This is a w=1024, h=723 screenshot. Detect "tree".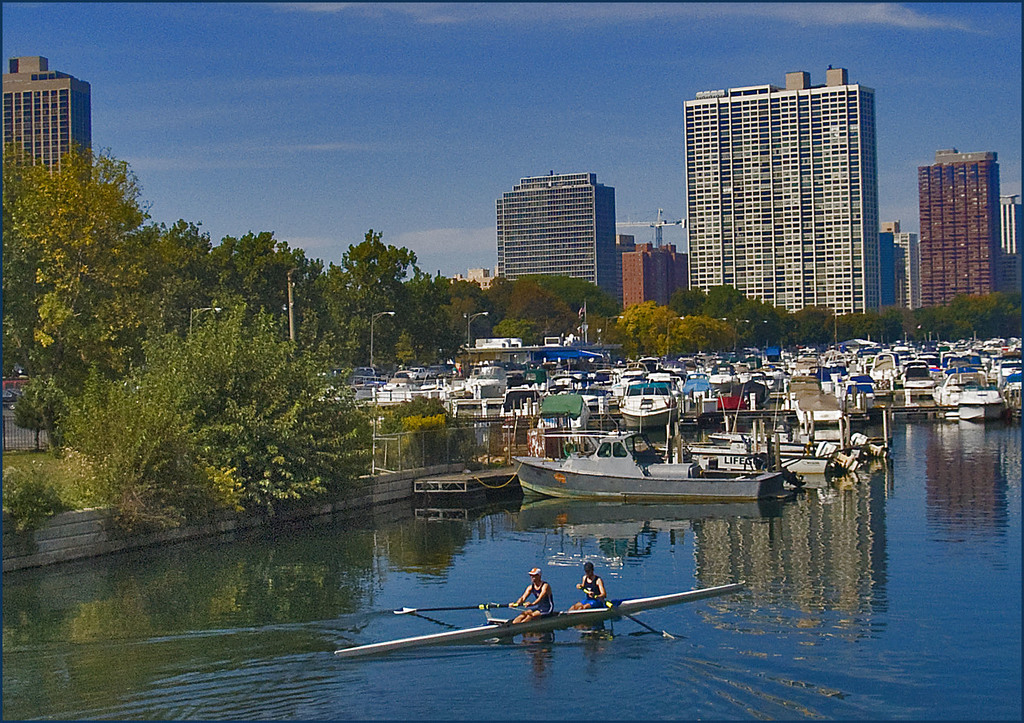
bbox(619, 302, 670, 354).
